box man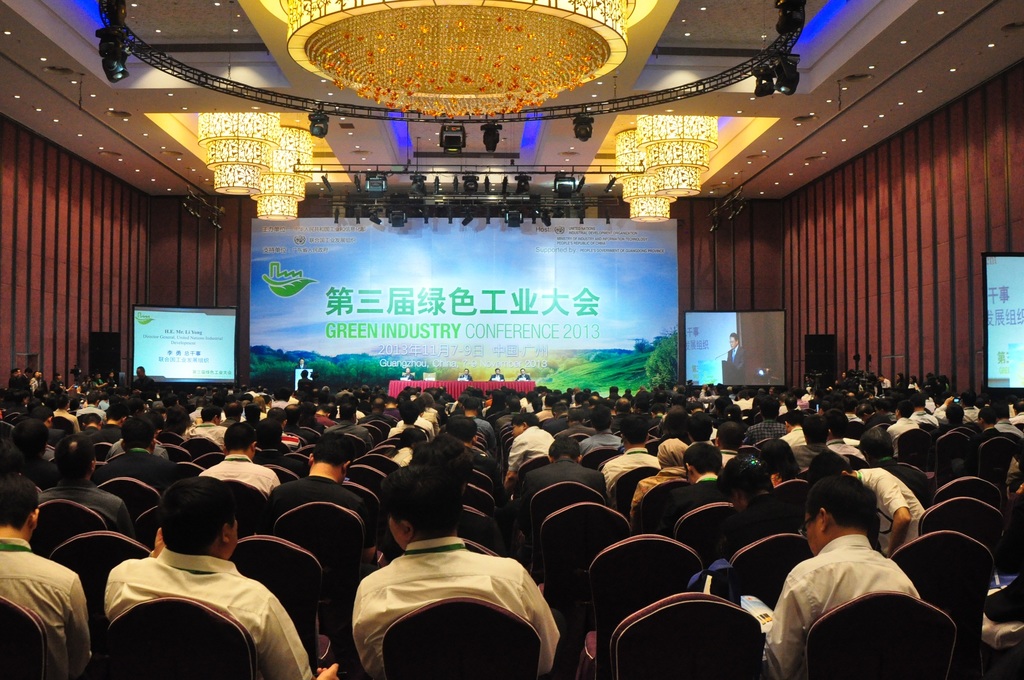
(x1=90, y1=412, x2=182, y2=494)
